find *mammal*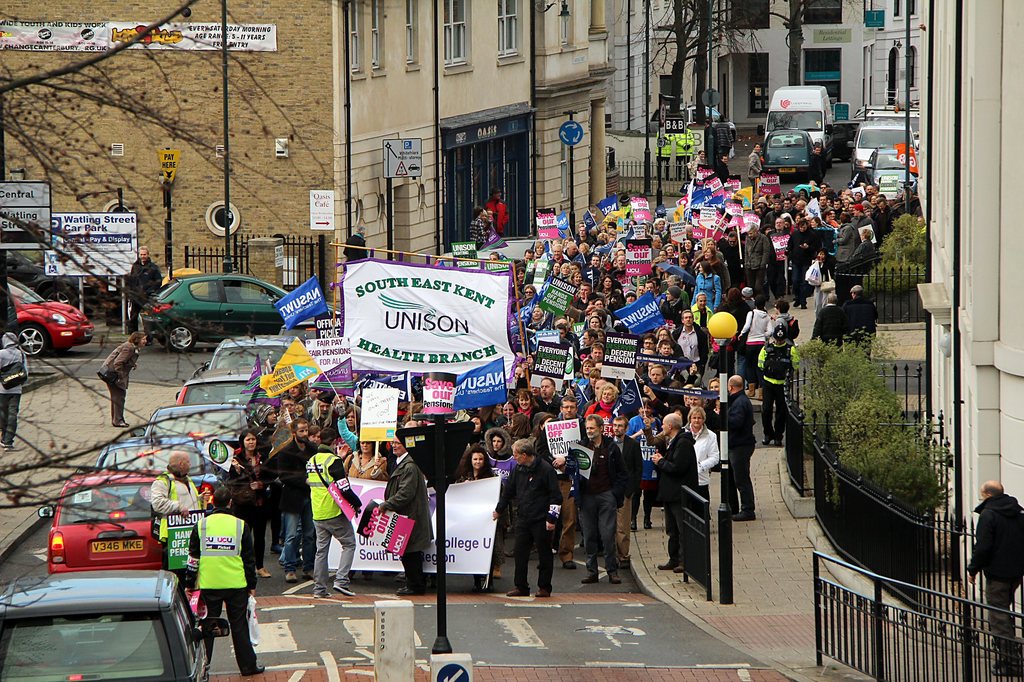
Rect(472, 205, 493, 252)
